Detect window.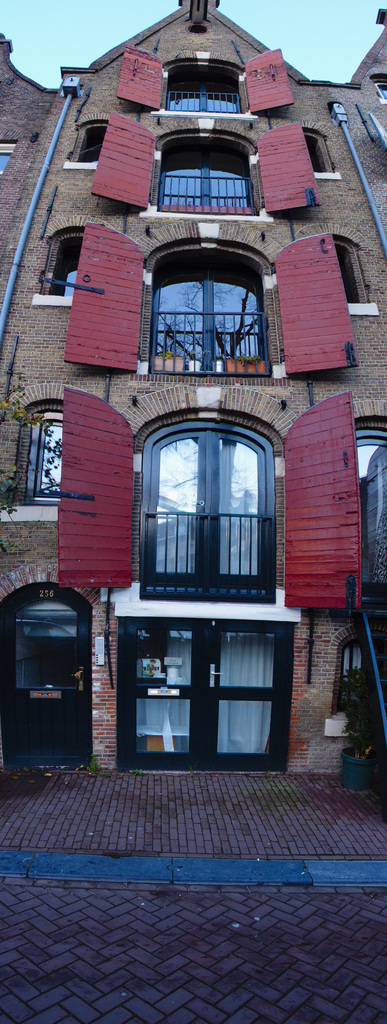
Detected at crop(100, 137, 315, 226).
